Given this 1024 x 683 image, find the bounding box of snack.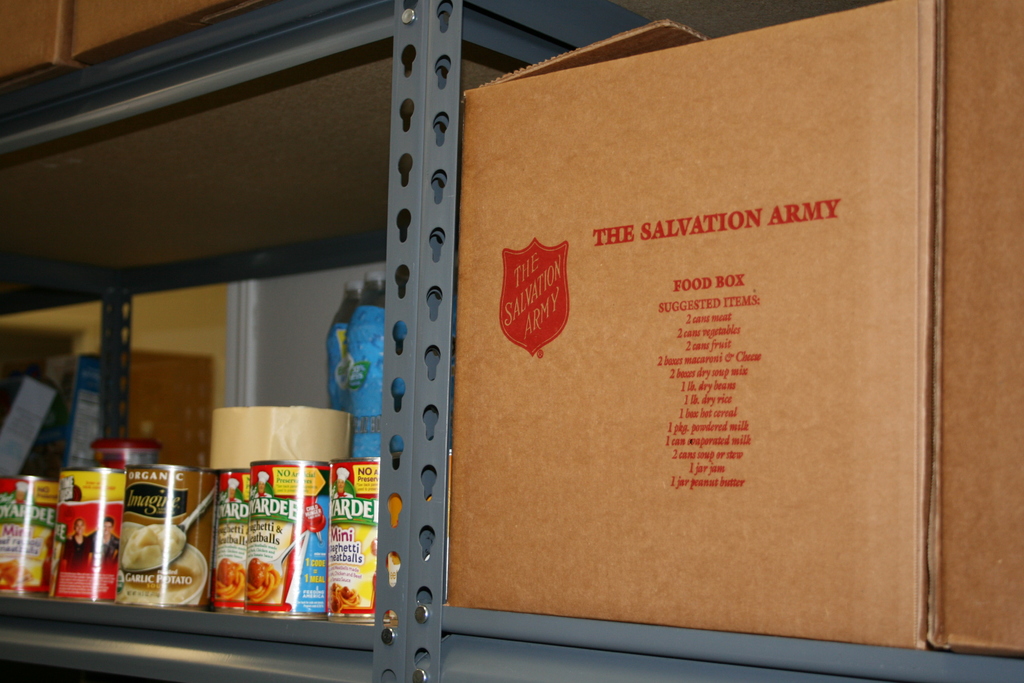
[239,561,278,598].
